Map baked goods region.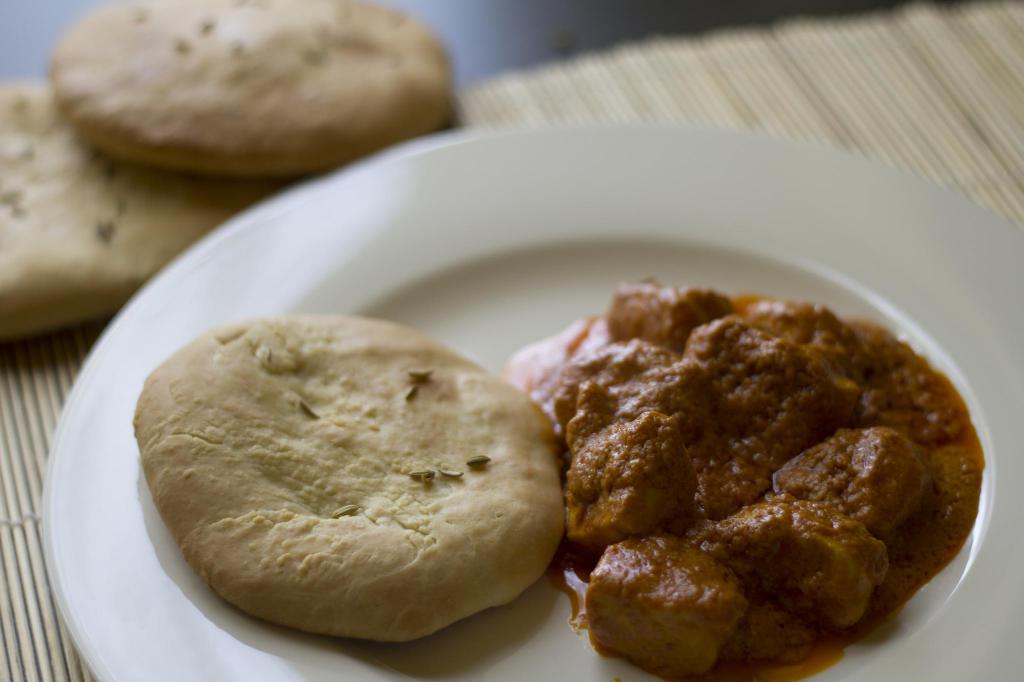
Mapped to (129,315,564,644).
